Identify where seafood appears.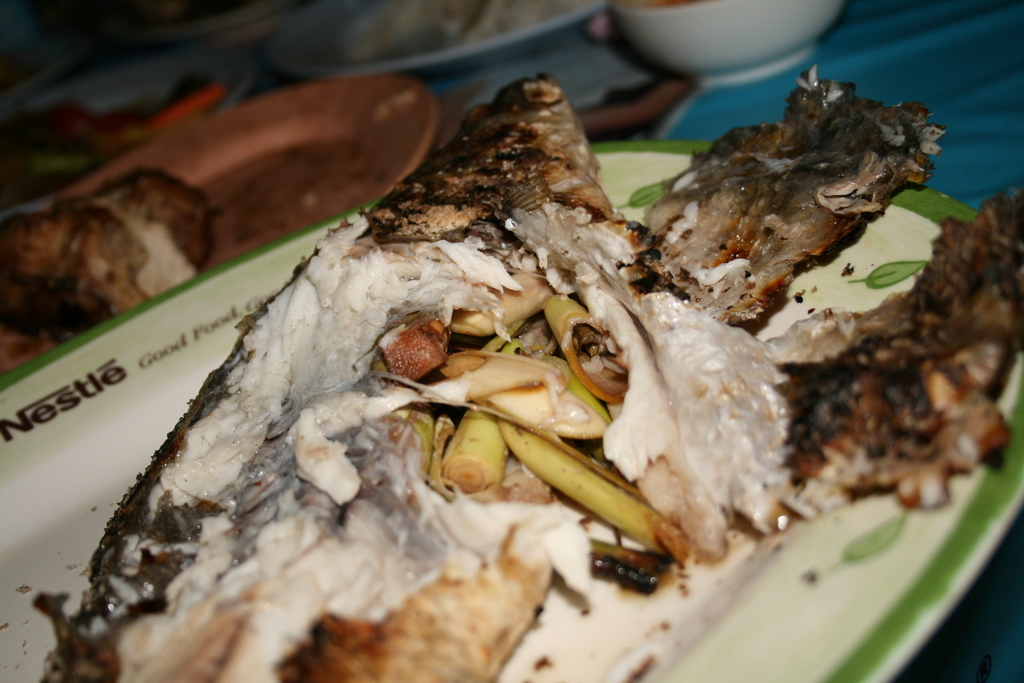
Appears at {"x1": 0, "y1": 165, "x2": 207, "y2": 317}.
